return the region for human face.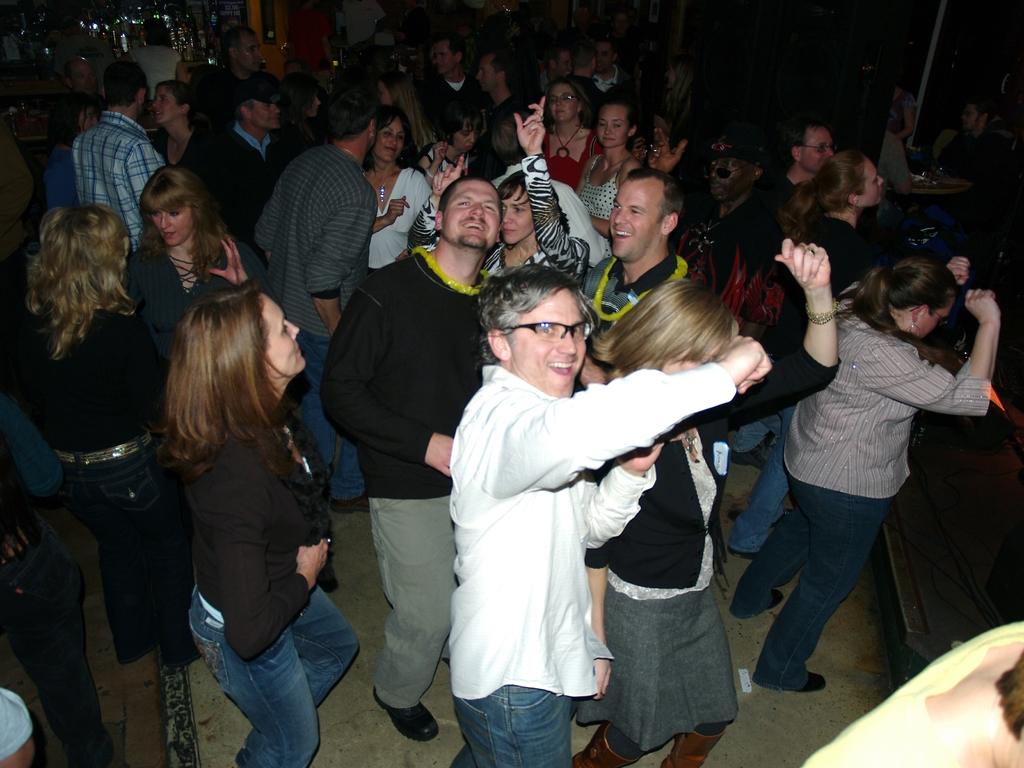
region(860, 157, 883, 208).
